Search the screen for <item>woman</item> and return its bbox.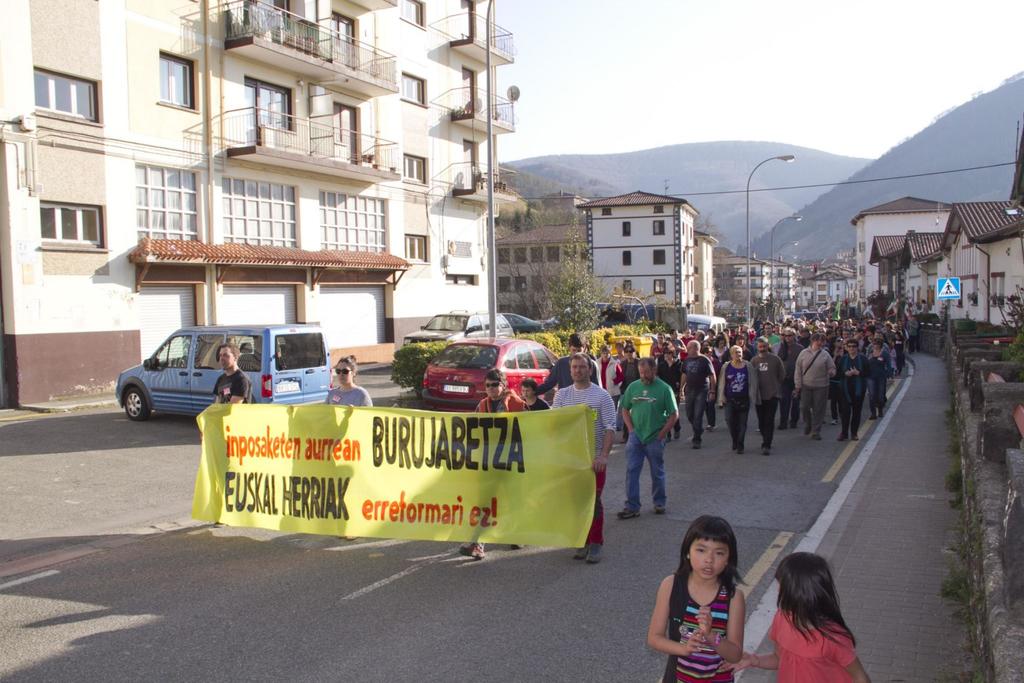
Found: [x1=757, y1=548, x2=874, y2=679].
